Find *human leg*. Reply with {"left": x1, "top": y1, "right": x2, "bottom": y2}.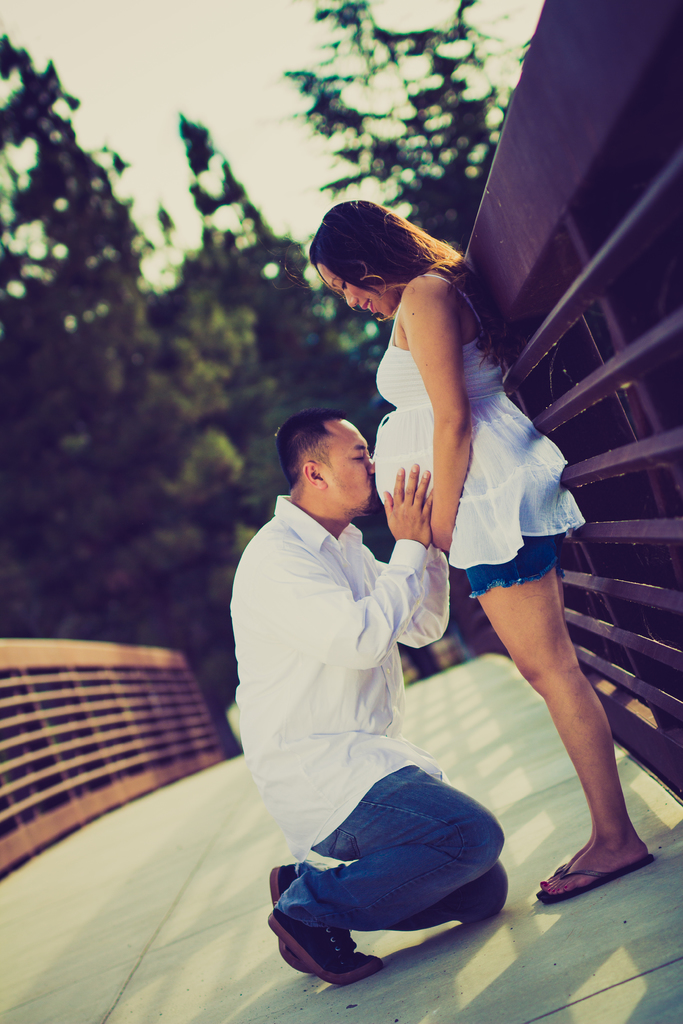
{"left": 268, "top": 729, "right": 513, "bottom": 925}.
